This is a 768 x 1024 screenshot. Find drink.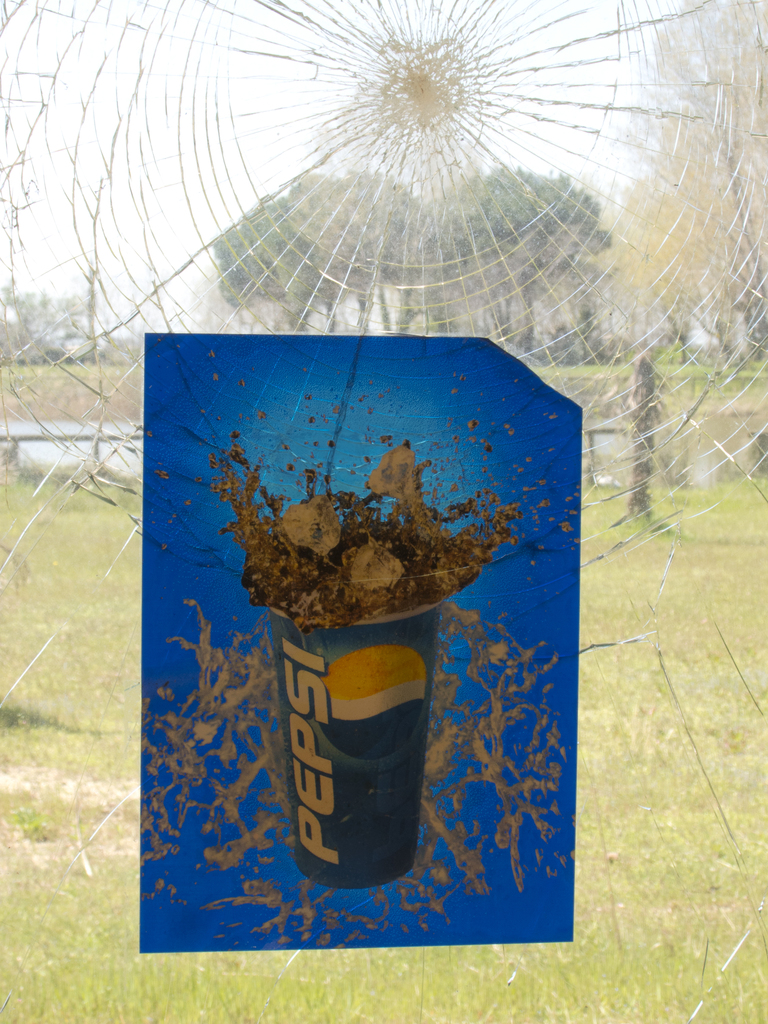
Bounding box: select_region(207, 430, 529, 629).
